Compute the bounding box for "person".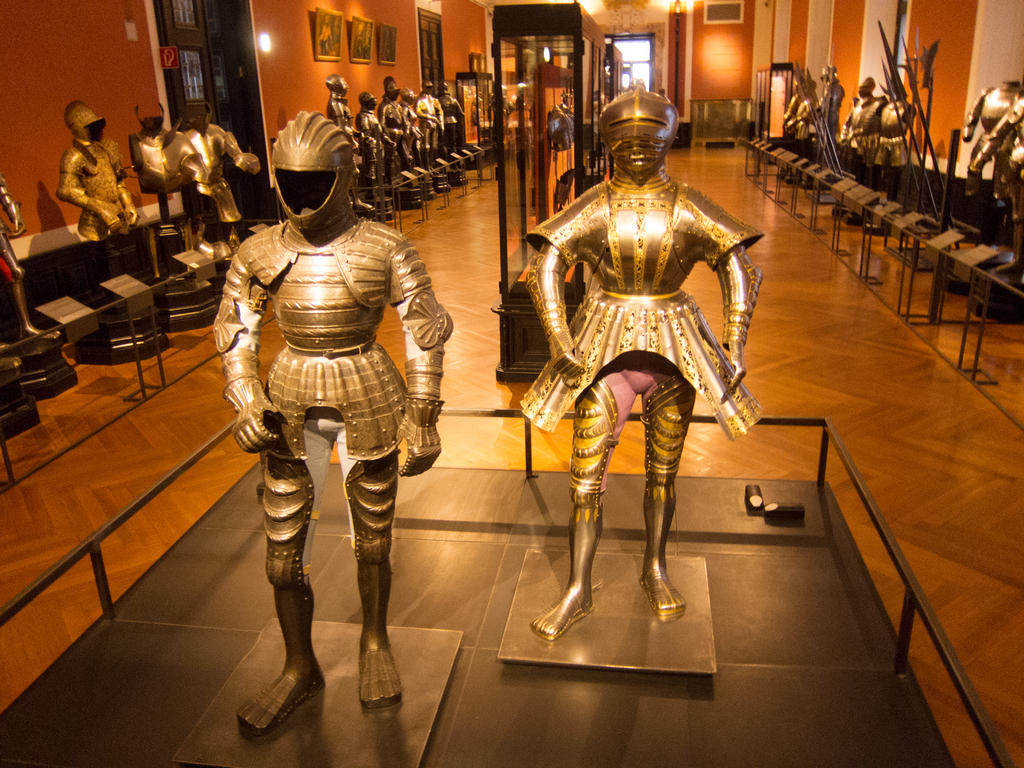
Rect(969, 78, 1023, 268).
